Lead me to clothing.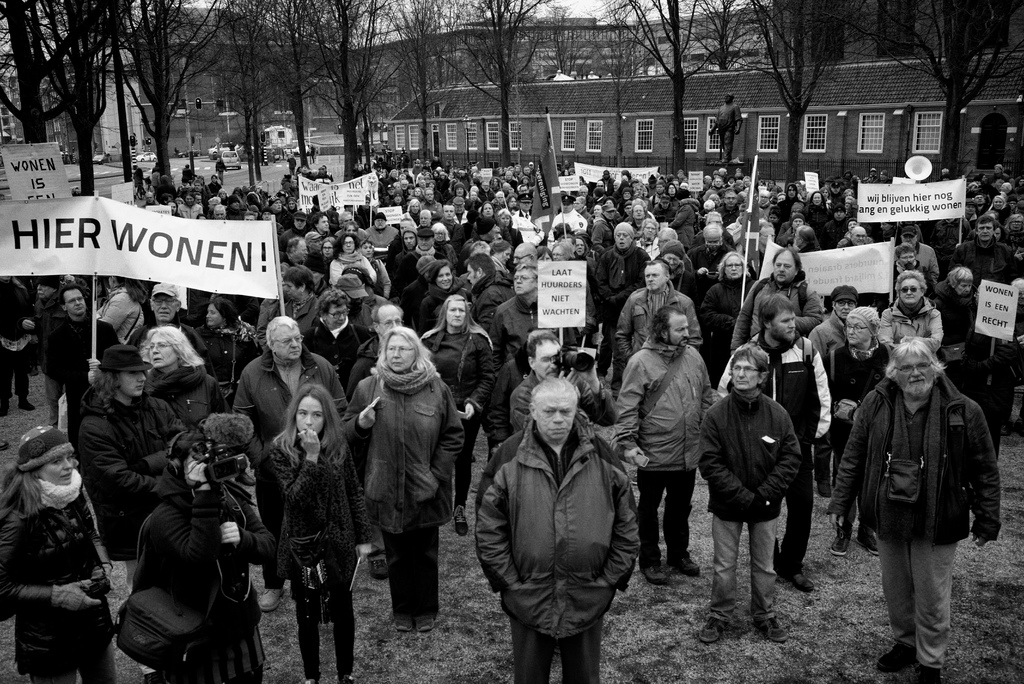
Lead to bbox=(101, 283, 132, 354).
